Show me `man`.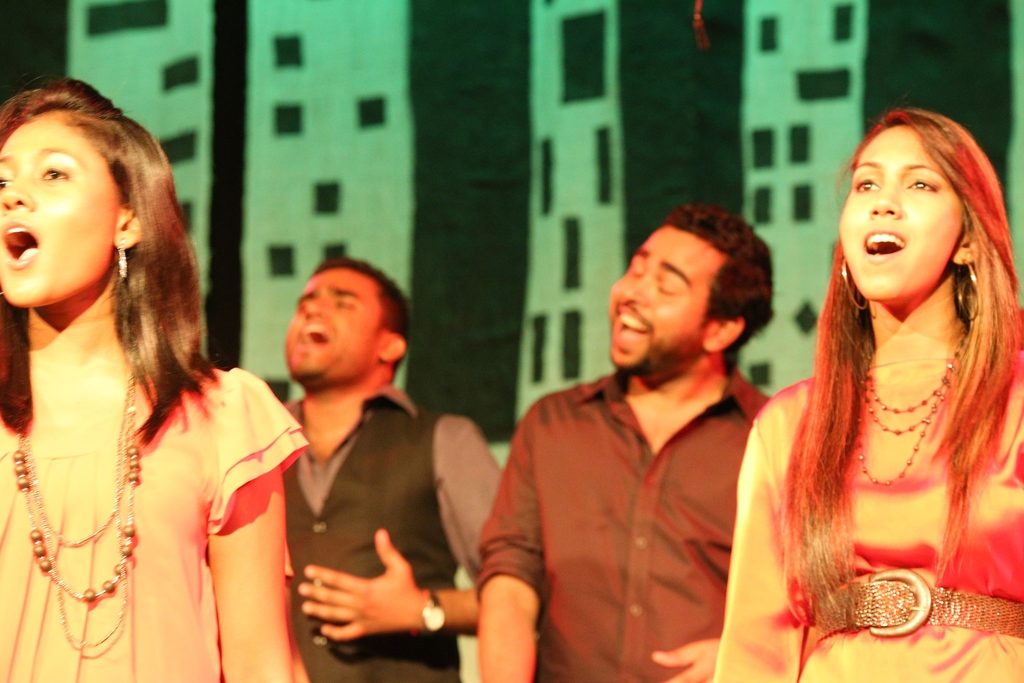
`man` is here: box(278, 253, 508, 682).
